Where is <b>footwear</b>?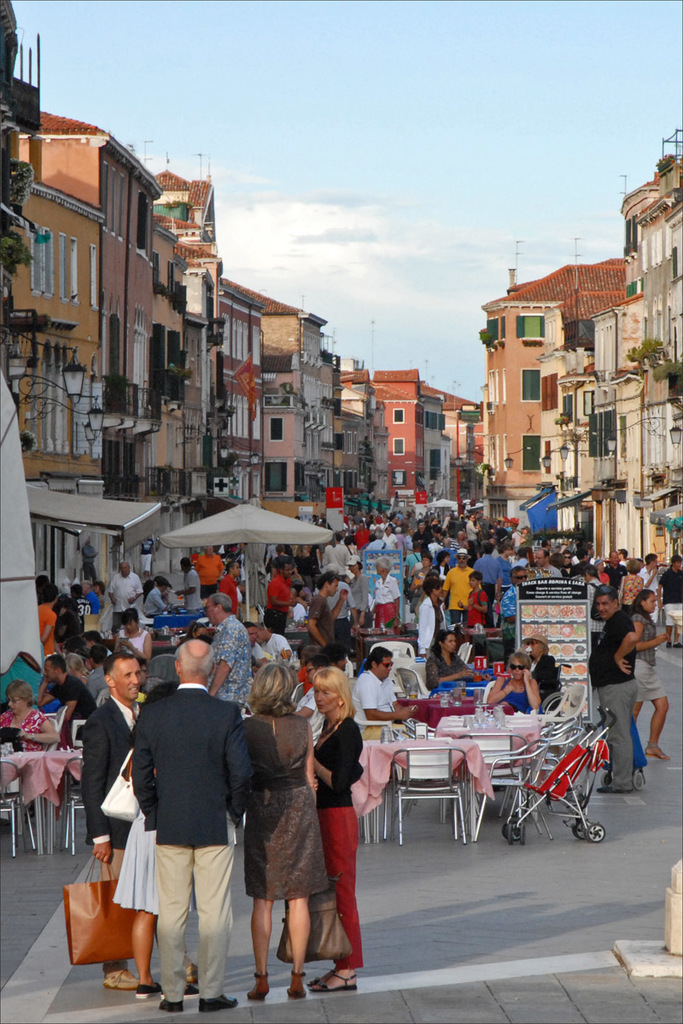
bbox=(289, 969, 311, 998).
